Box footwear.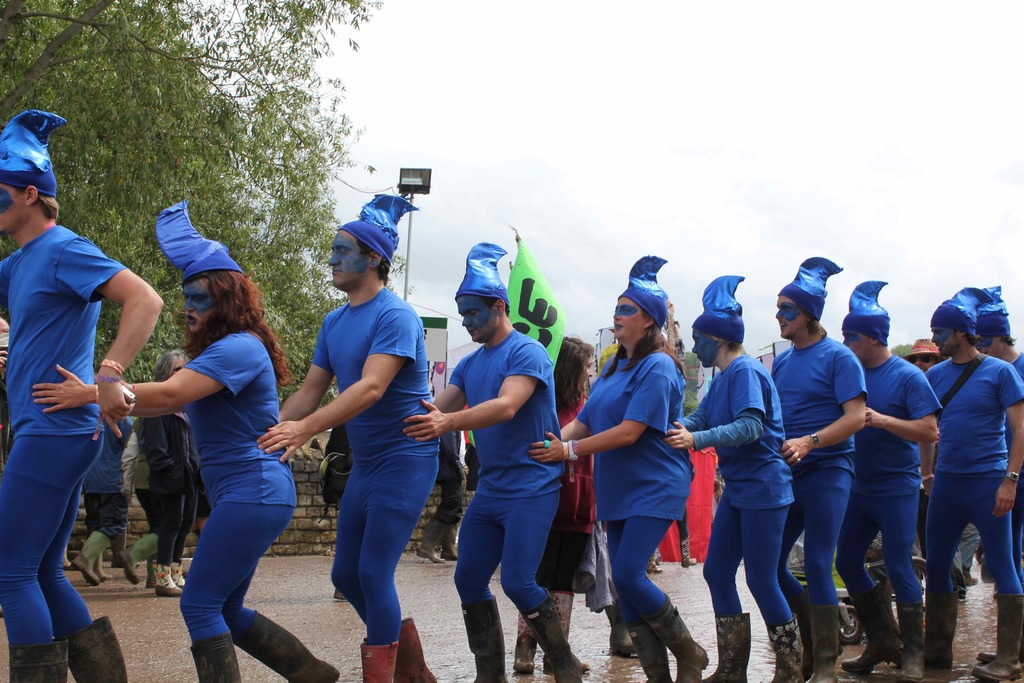
<box>968,589,1020,678</box>.
